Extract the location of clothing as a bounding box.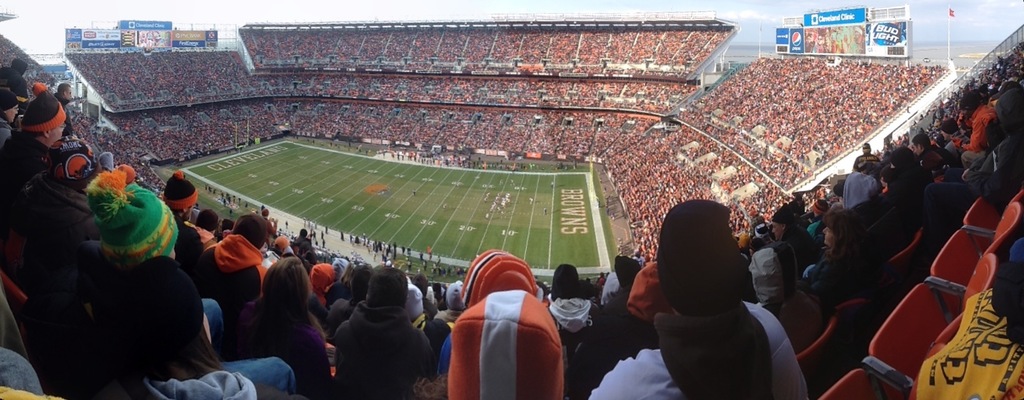
select_region(445, 285, 568, 399).
